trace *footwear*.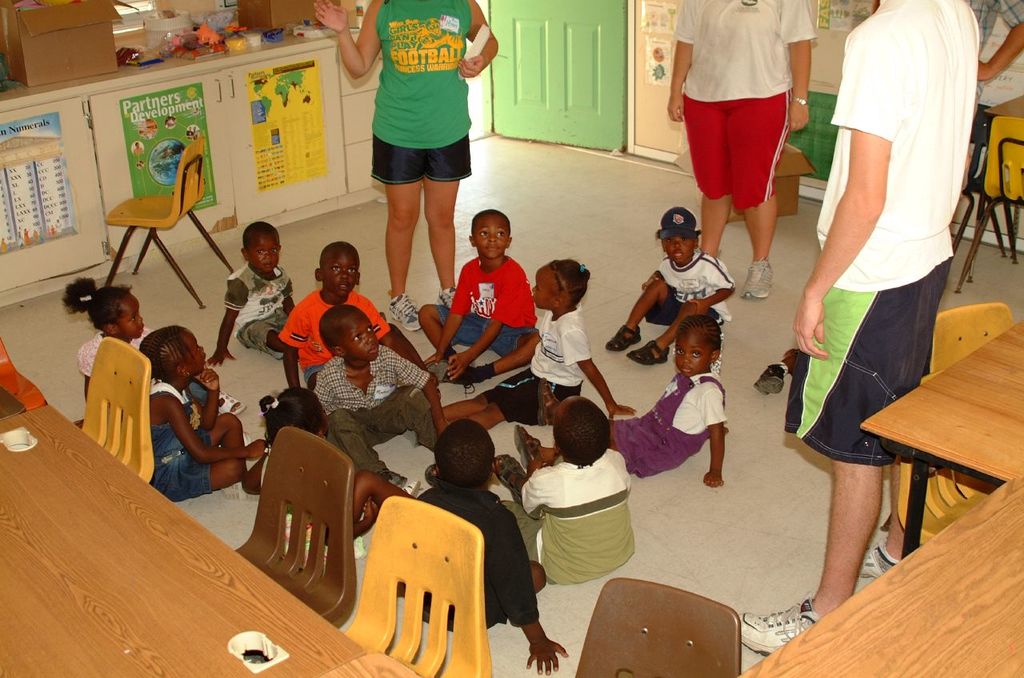
Traced to (x1=281, y1=536, x2=367, y2=570).
